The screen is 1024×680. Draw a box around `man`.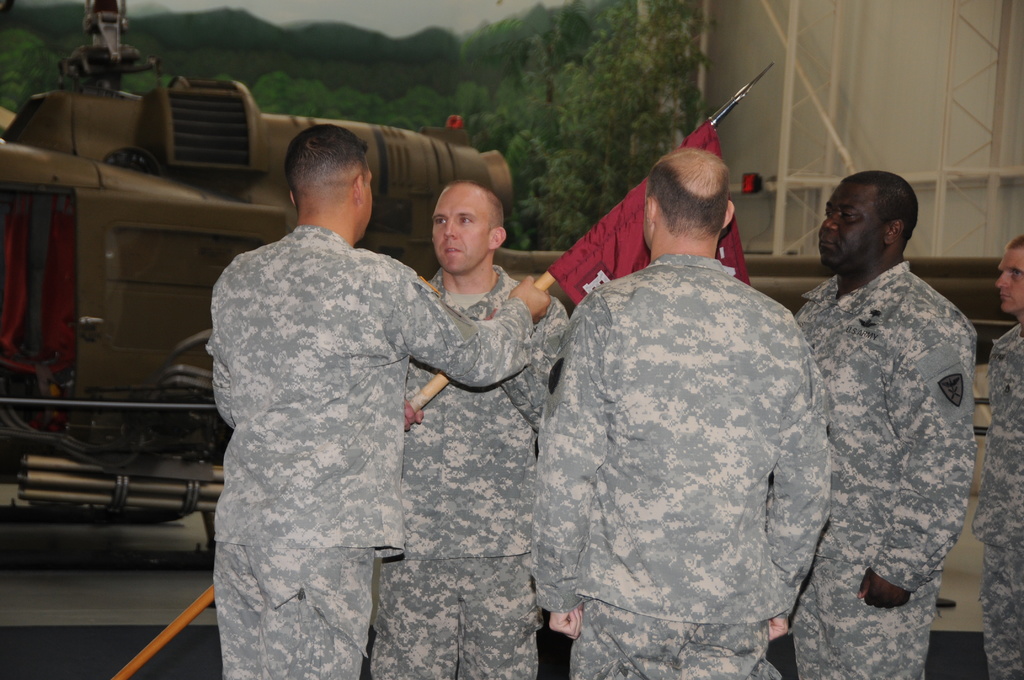
(790,110,982,667).
